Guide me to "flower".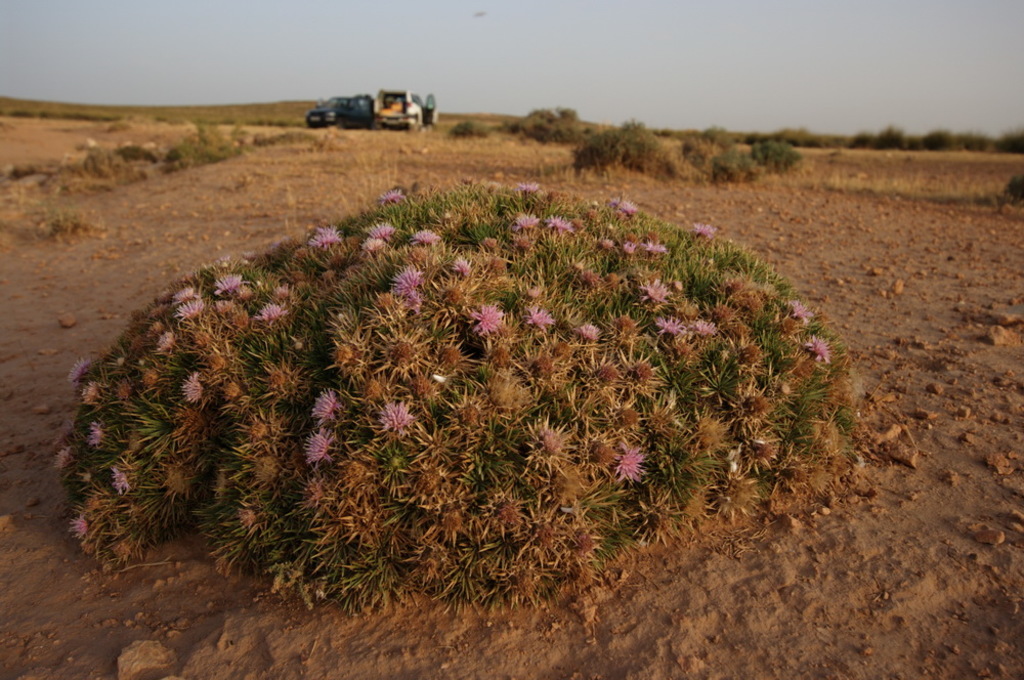
Guidance: bbox=(616, 442, 643, 469).
